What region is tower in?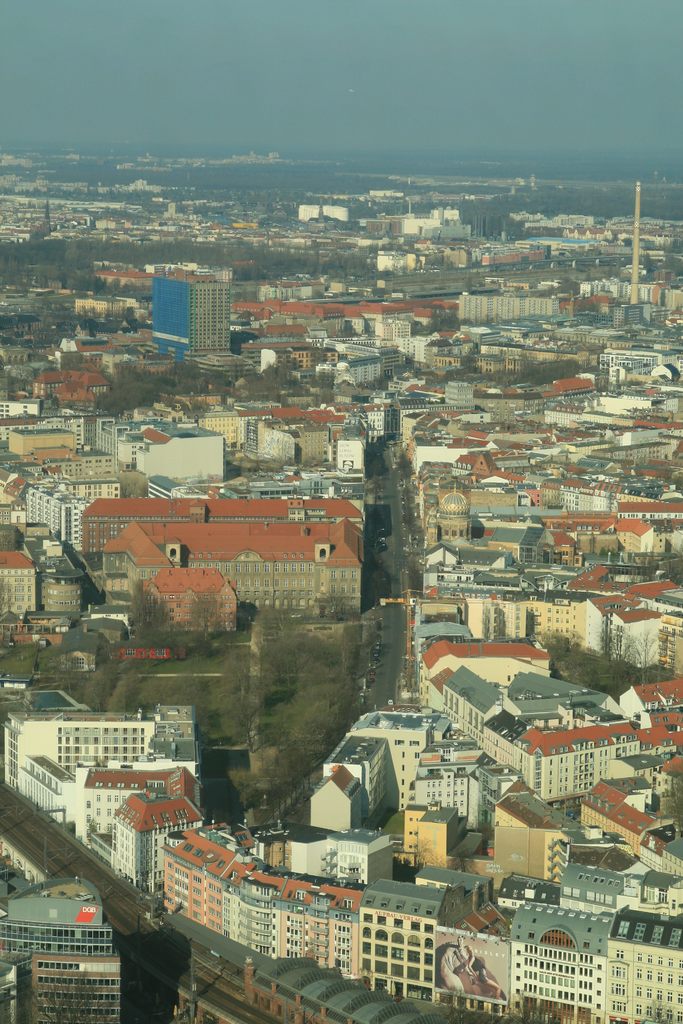
BBox(150, 259, 231, 356).
